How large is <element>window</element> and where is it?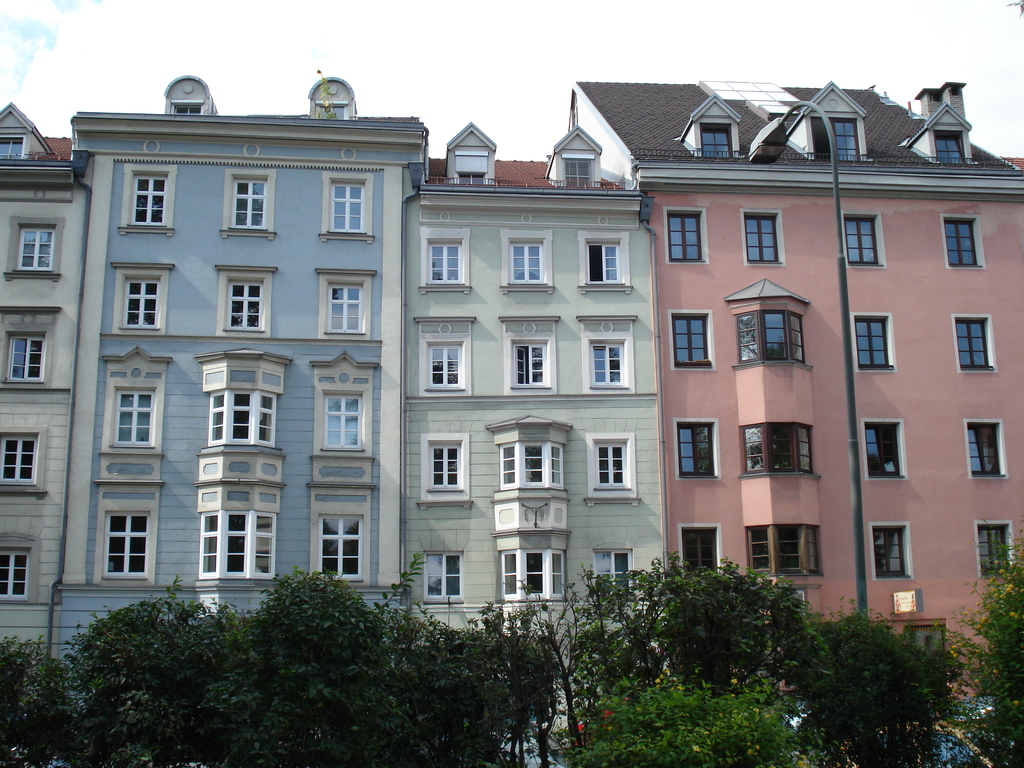
Bounding box: detection(168, 100, 202, 116).
